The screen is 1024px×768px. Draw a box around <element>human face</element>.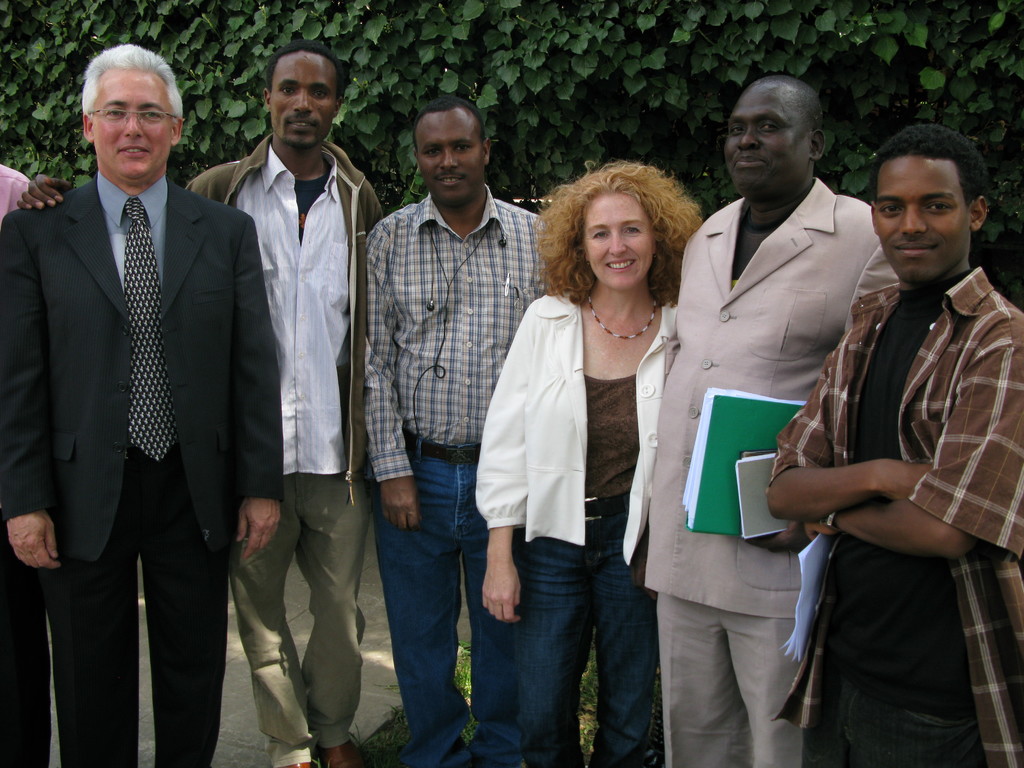
rect(874, 155, 965, 283).
